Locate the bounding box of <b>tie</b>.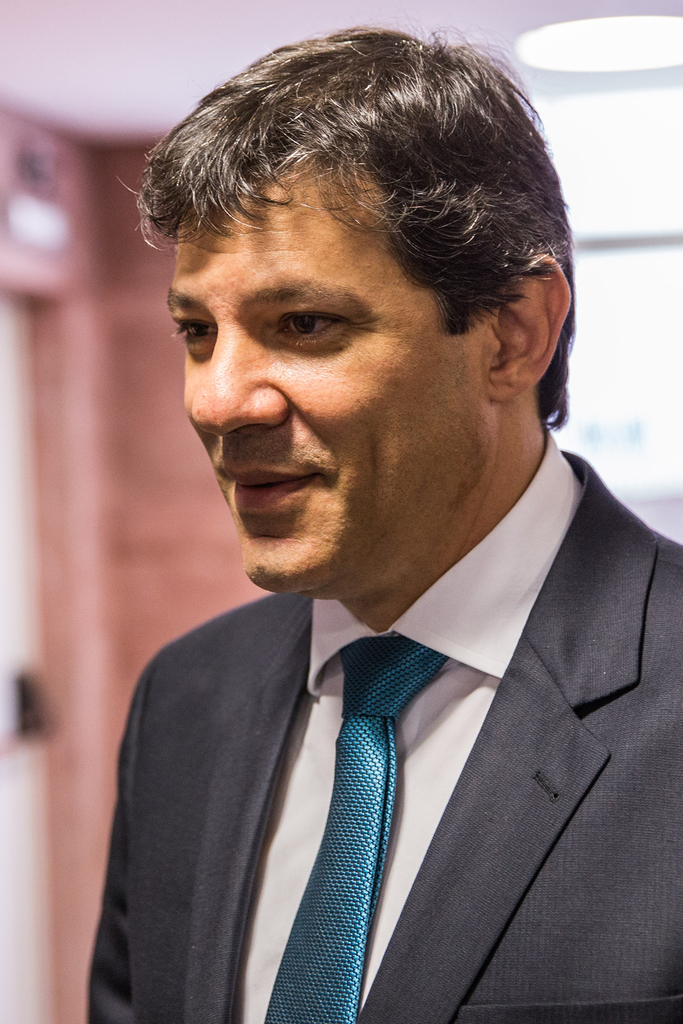
Bounding box: x1=265 y1=638 x2=451 y2=1023.
